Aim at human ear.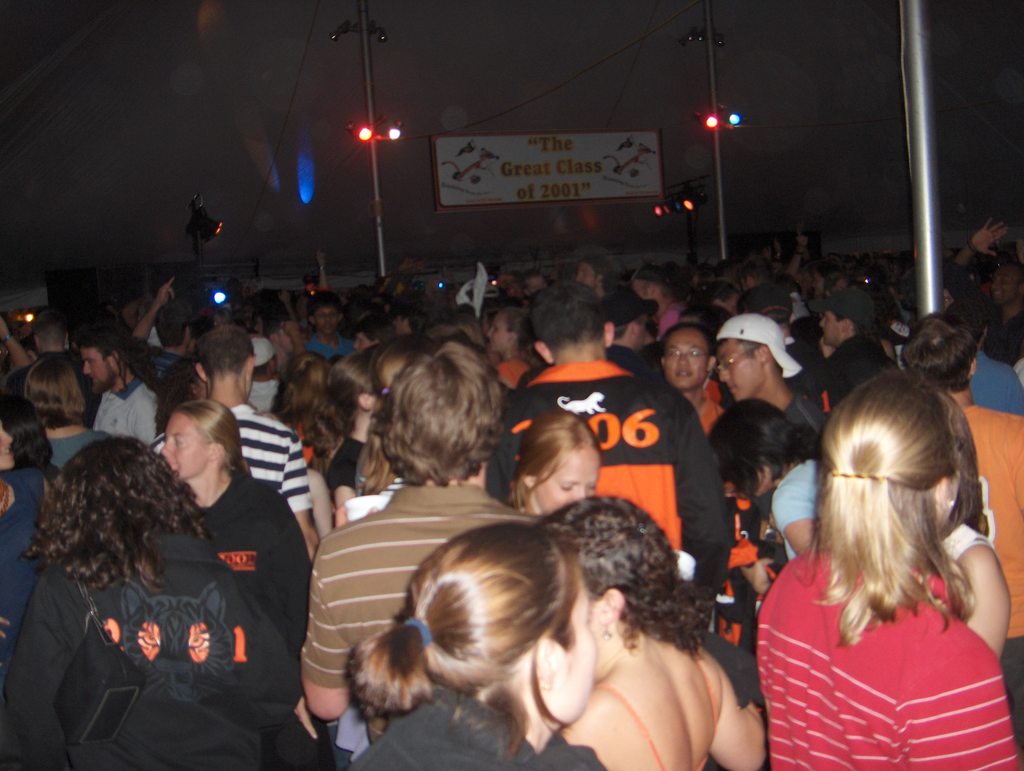
Aimed at BBox(844, 319, 849, 333).
